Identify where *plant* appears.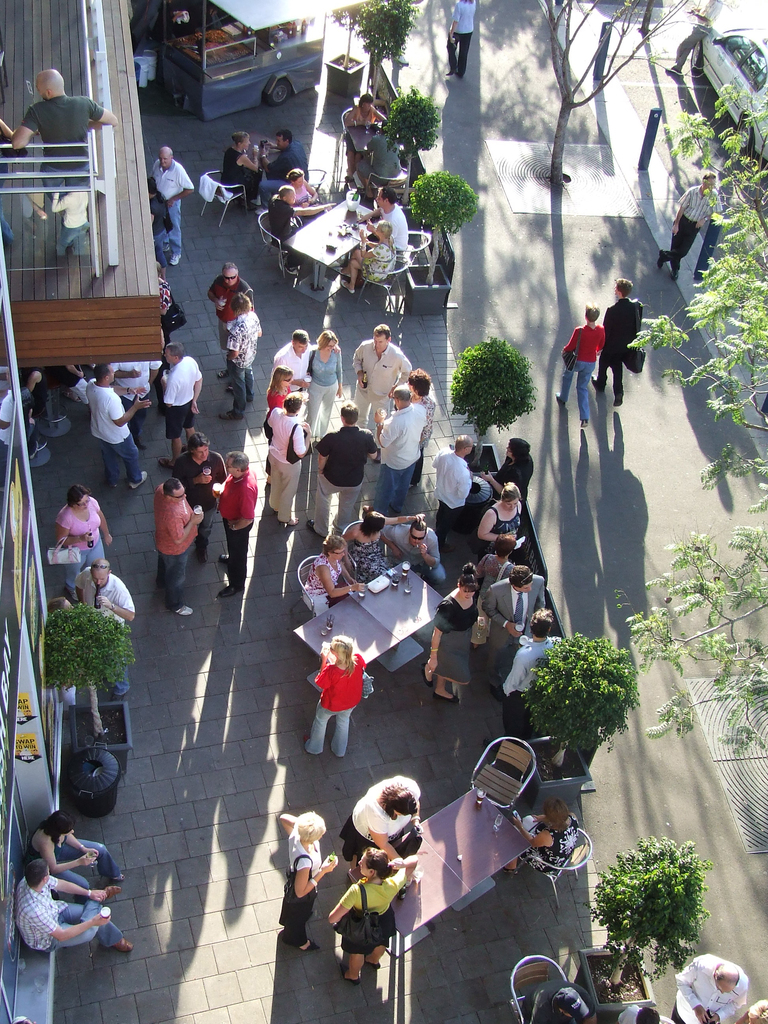
Appears at 444, 340, 537, 438.
